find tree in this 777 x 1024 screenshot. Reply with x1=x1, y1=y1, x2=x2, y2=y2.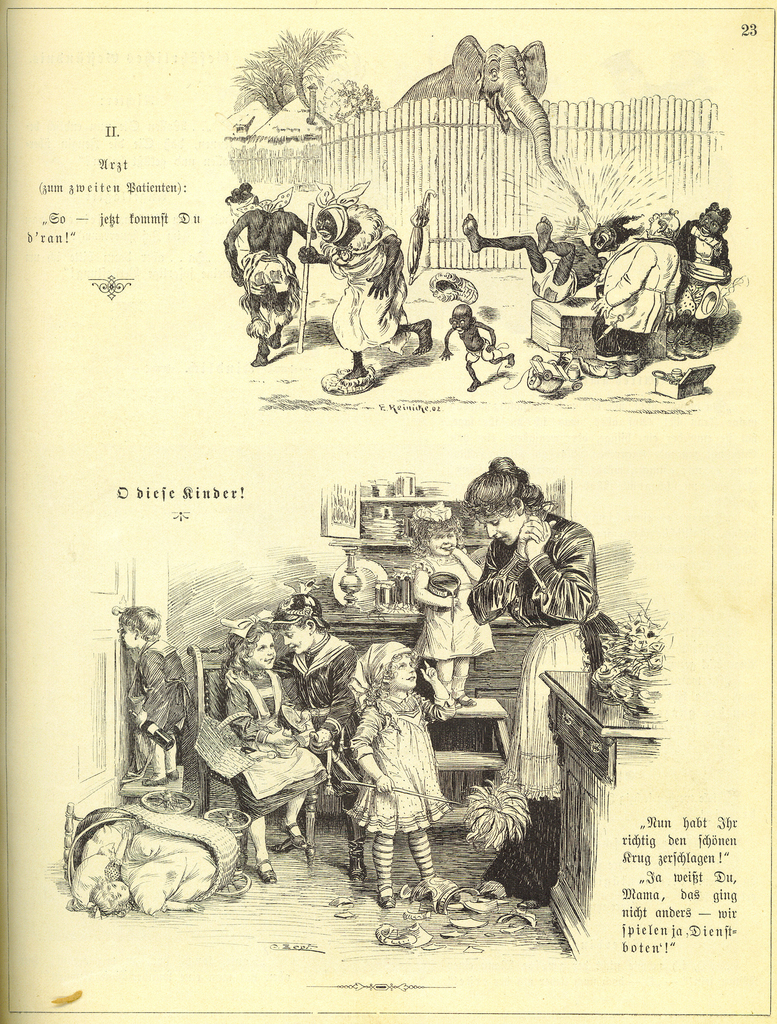
x1=248, y1=28, x2=349, y2=125.
